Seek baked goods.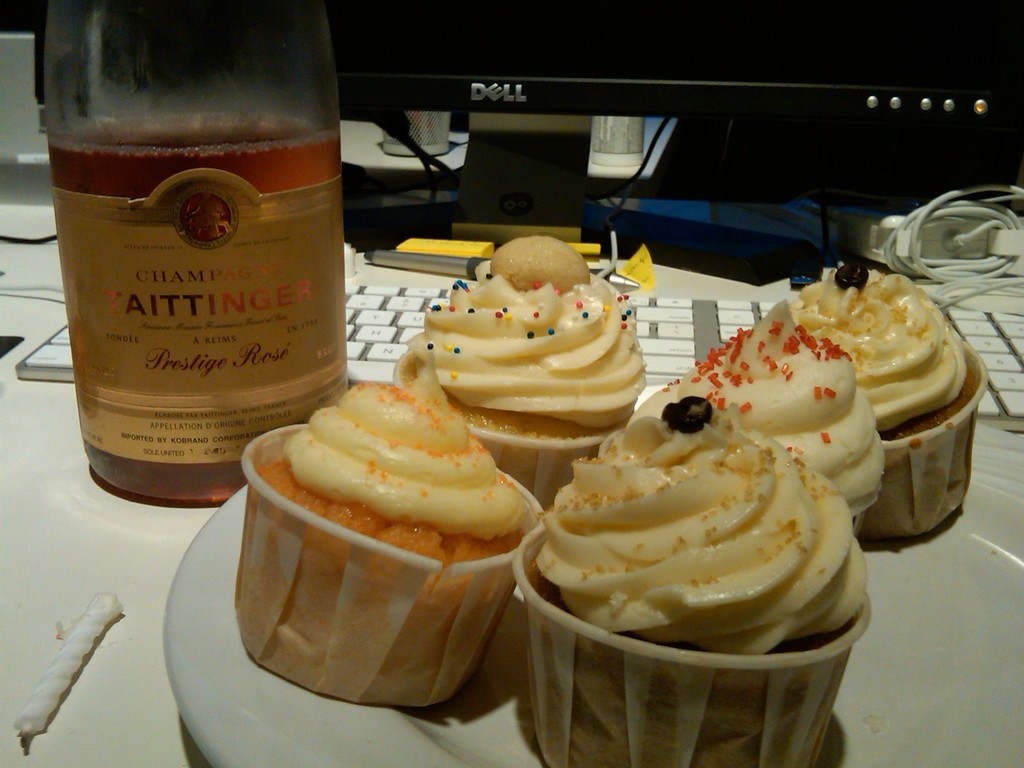
bbox=[513, 384, 874, 767].
